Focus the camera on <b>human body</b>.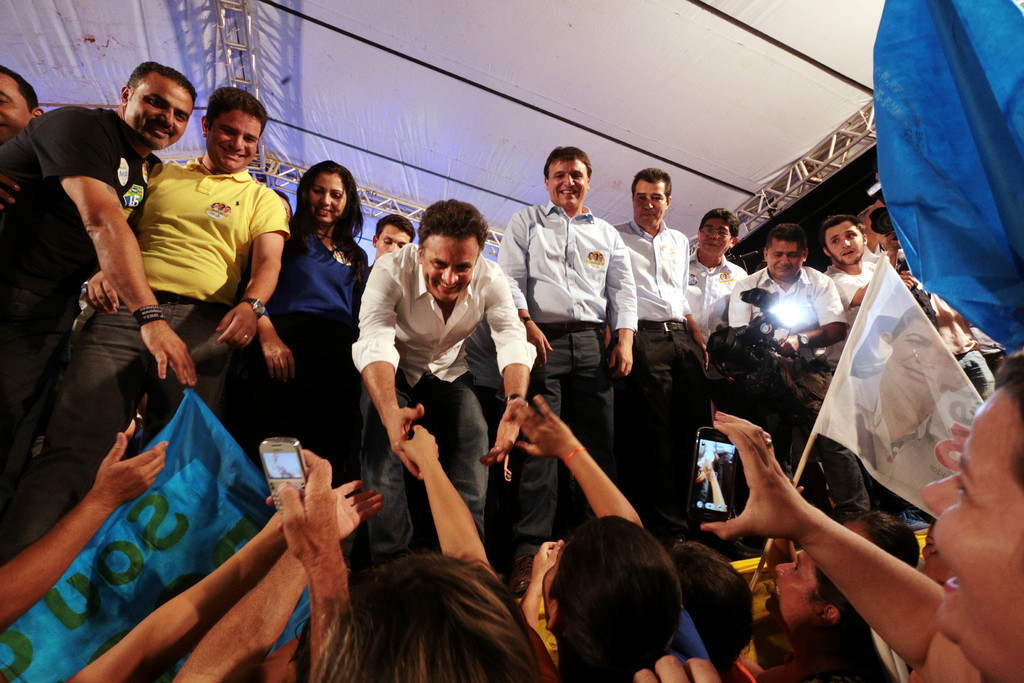
Focus region: pyautogui.locateOnScreen(812, 210, 891, 388).
